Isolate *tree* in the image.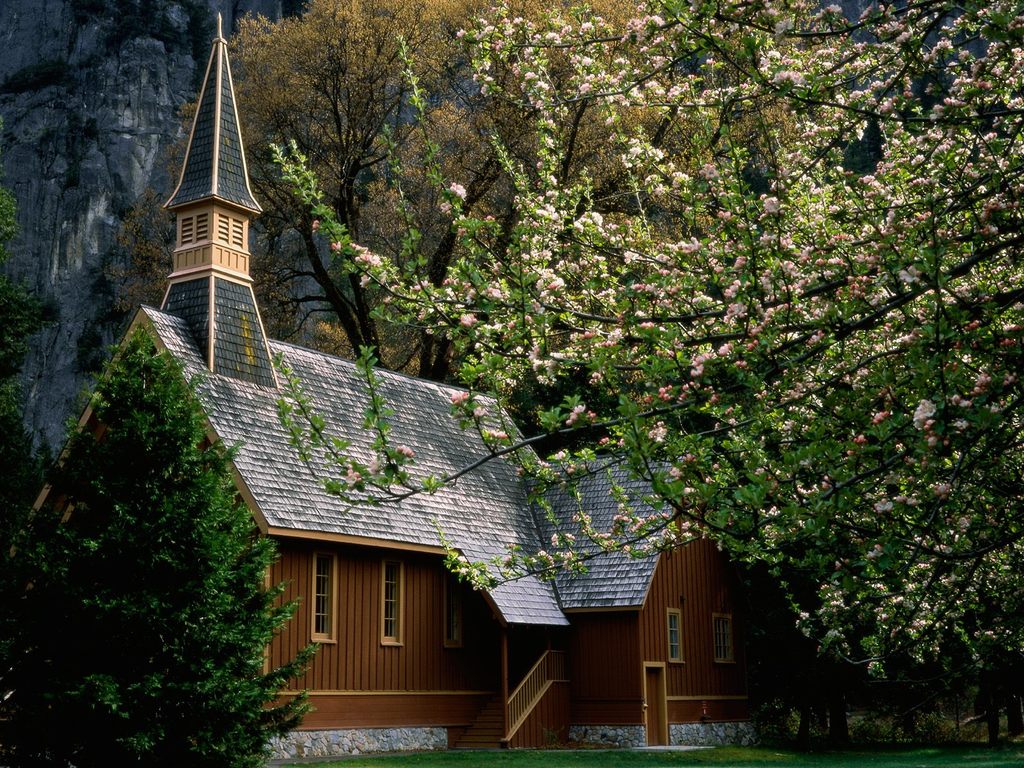
Isolated region: x1=0 y1=322 x2=323 y2=767.
